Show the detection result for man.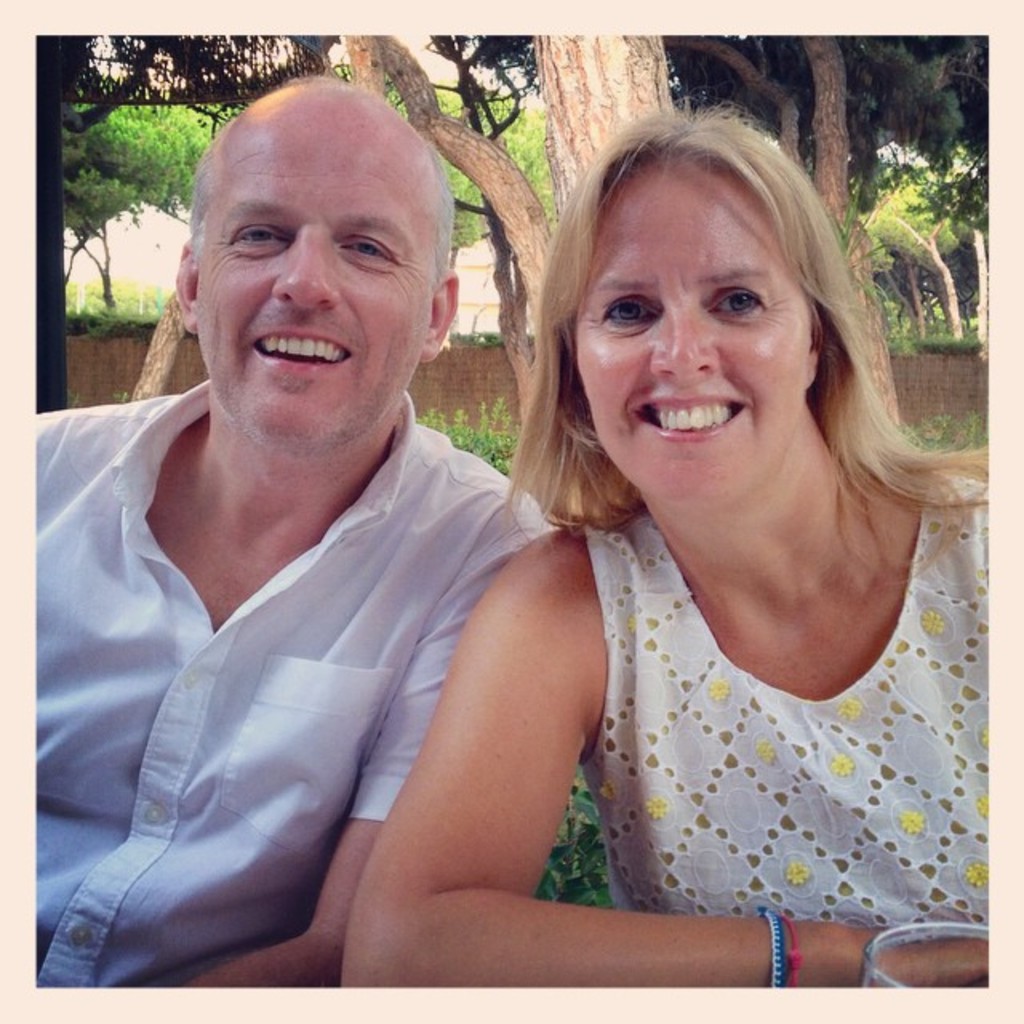
[8, 72, 555, 1011].
